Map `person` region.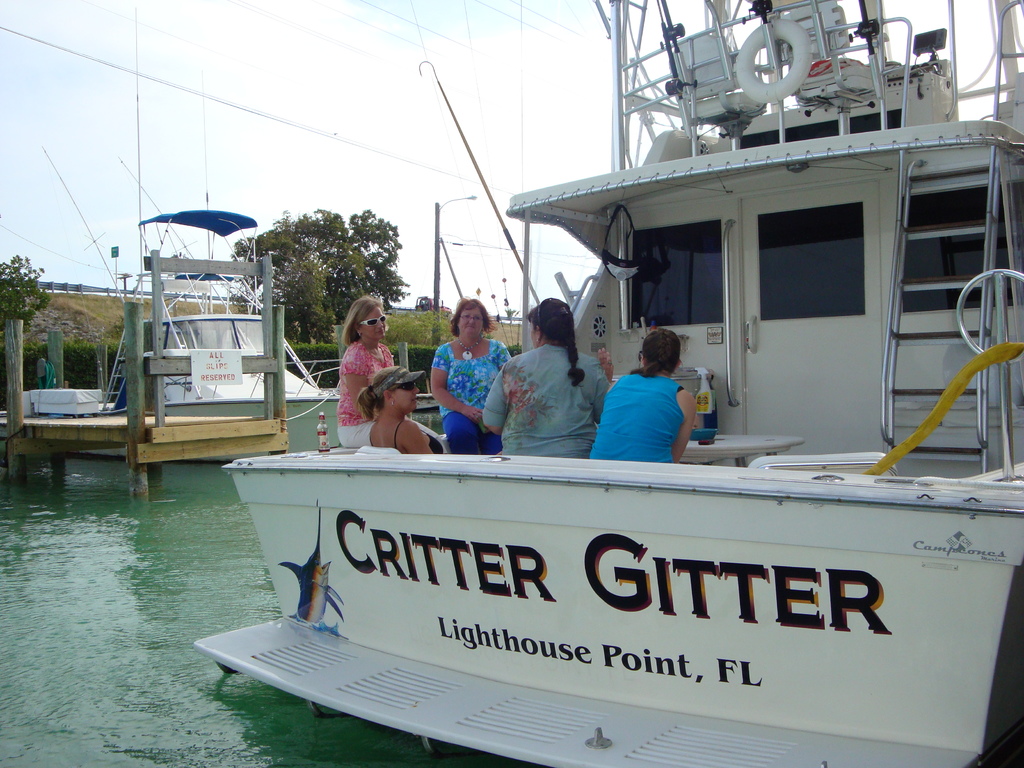
Mapped to crop(476, 300, 612, 461).
